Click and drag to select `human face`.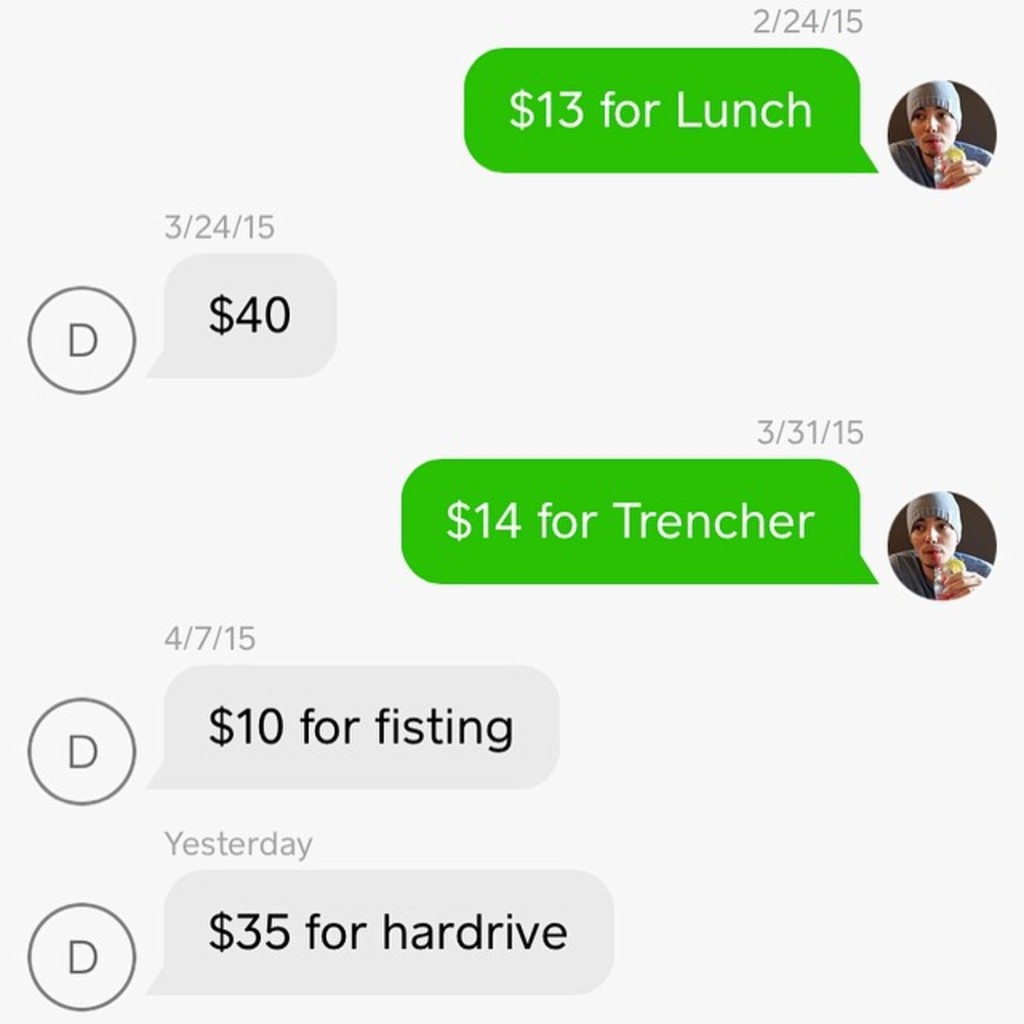
Selection: (907, 106, 957, 155).
